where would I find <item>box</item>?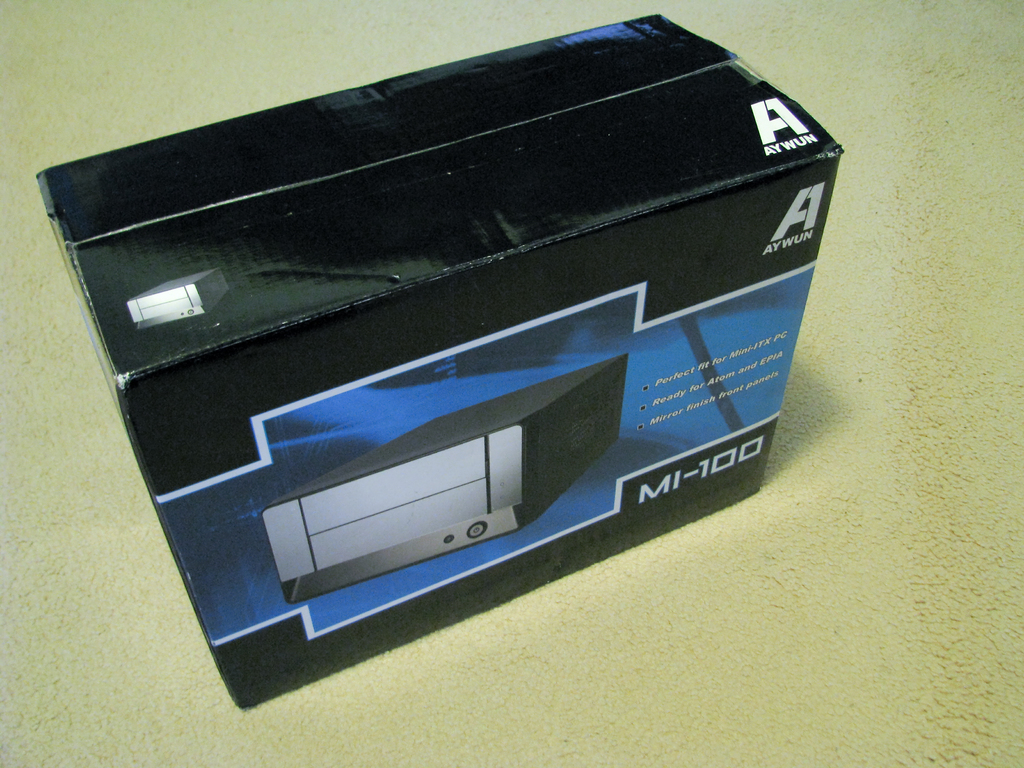
At <bbox>36, 13, 844, 711</bbox>.
